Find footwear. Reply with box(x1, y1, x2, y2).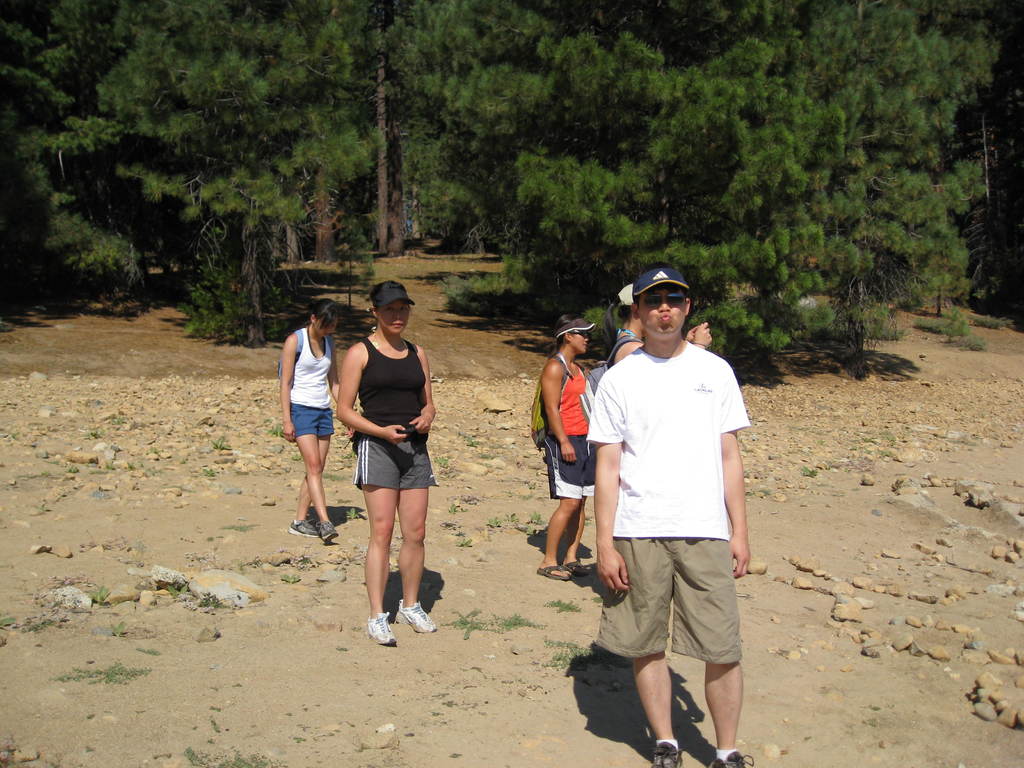
box(540, 564, 573, 580).
